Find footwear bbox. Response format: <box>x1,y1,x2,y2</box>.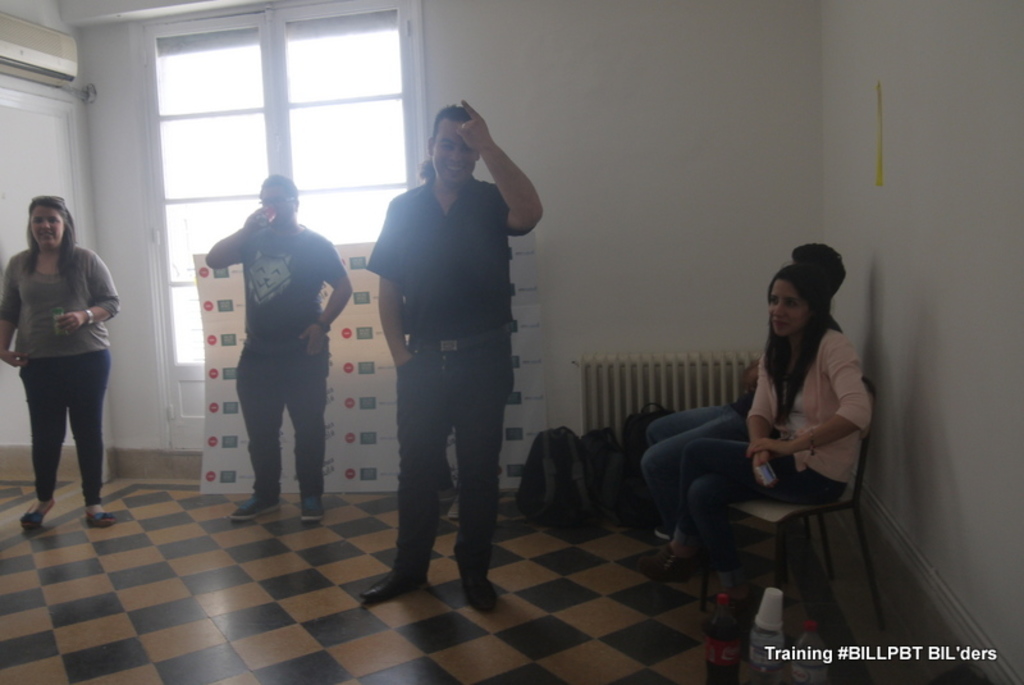
<box>294,487,320,525</box>.
